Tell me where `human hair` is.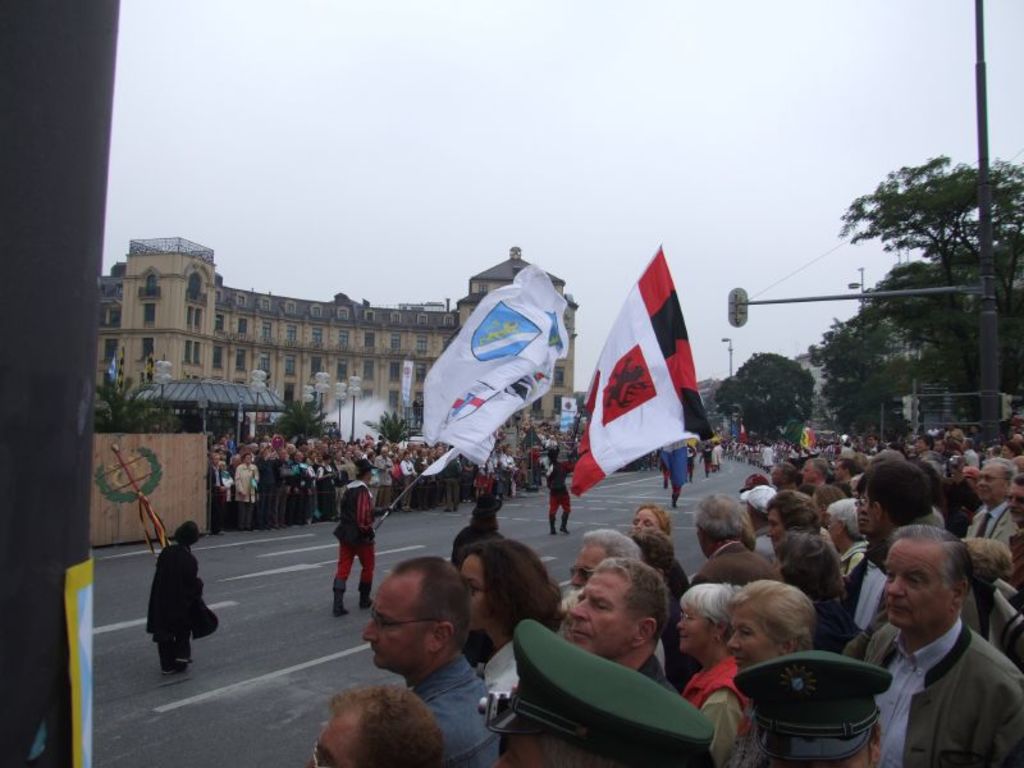
`human hair` is at Rect(458, 539, 572, 637).
